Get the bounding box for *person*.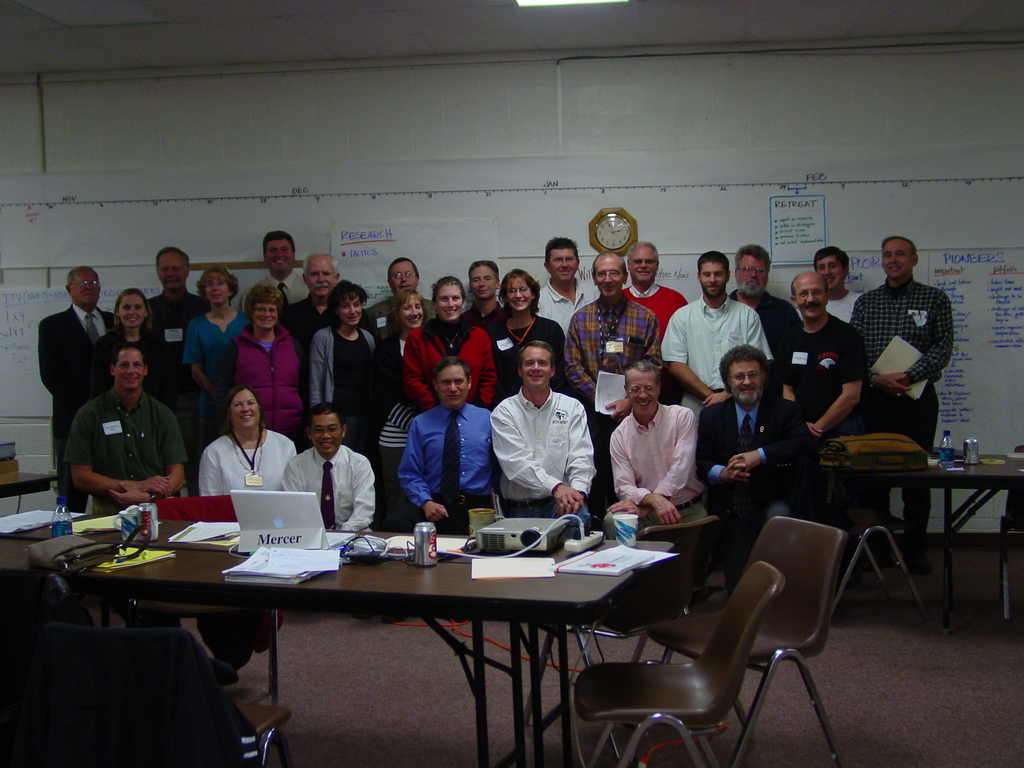
[left=66, top=336, right=171, bottom=540].
